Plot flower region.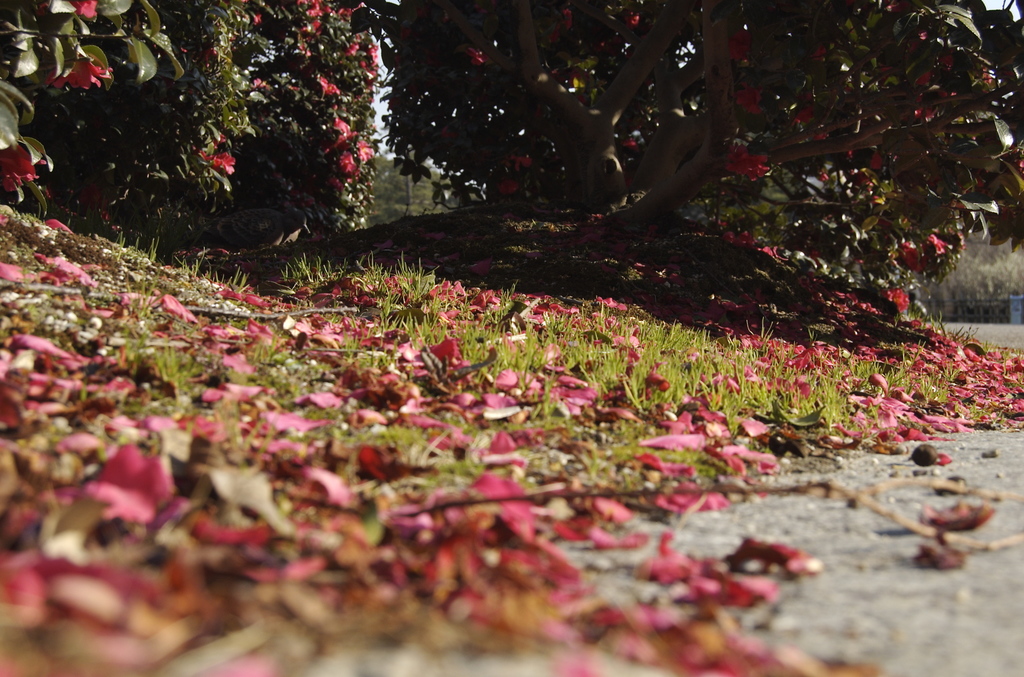
Plotted at crop(496, 177, 516, 195).
